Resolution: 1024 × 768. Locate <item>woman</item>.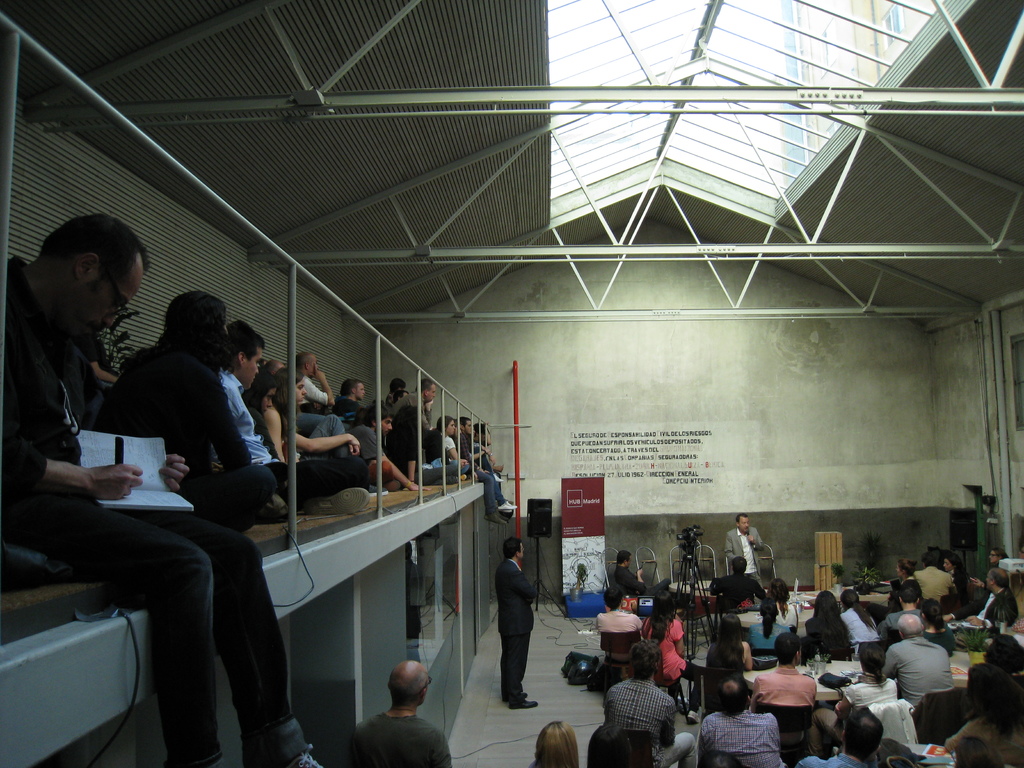
{"x1": 806, "y1": 592, "x2": 852, "y2": 664}.
